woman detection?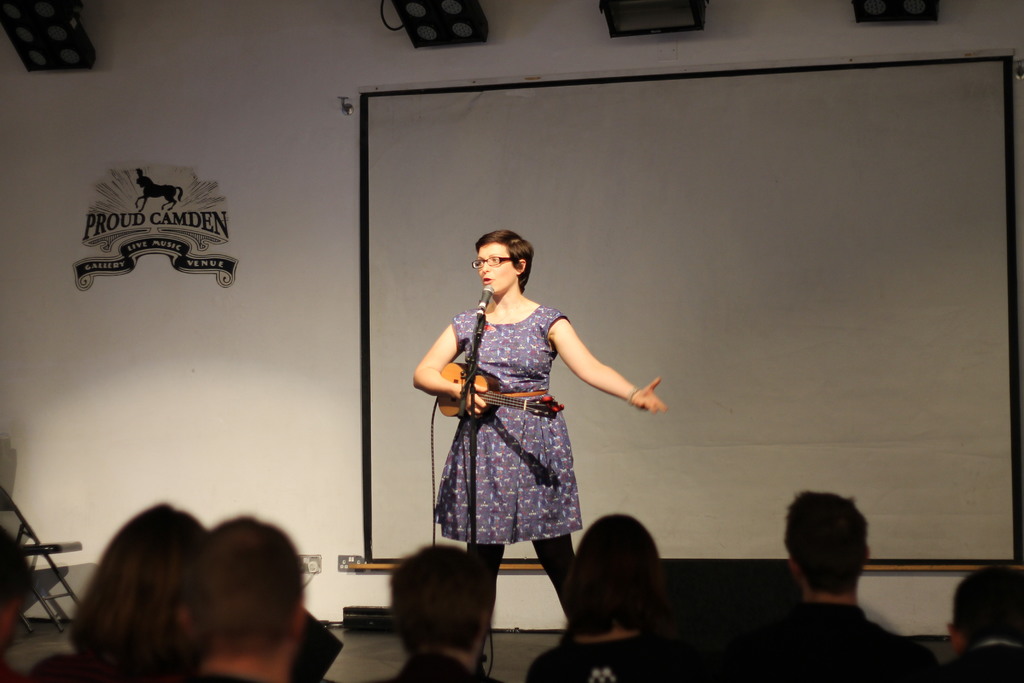
Rect(435, 229, 624, 616)
